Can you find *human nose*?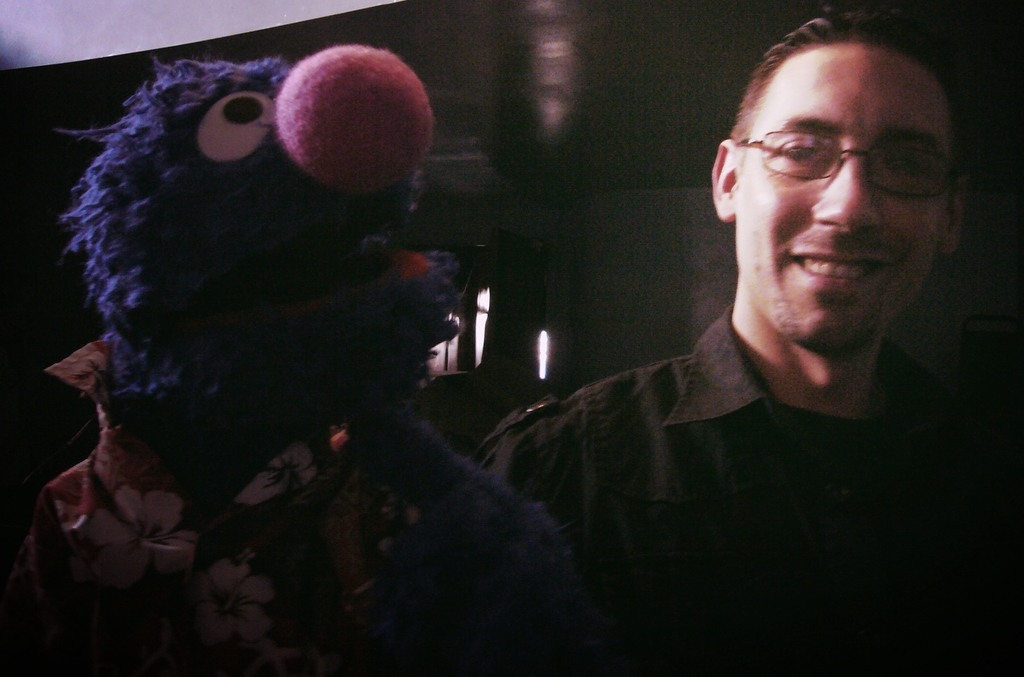
Yes, bounding box: (810, 143, 886, 222).
